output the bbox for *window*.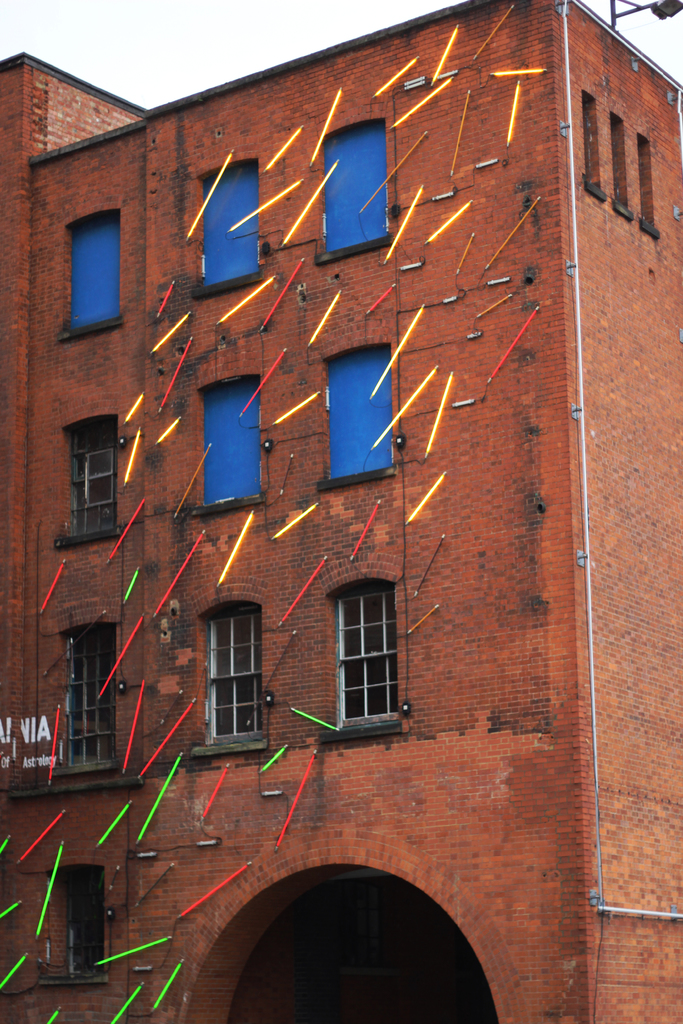
BBox(51, 626, 140, 788).
